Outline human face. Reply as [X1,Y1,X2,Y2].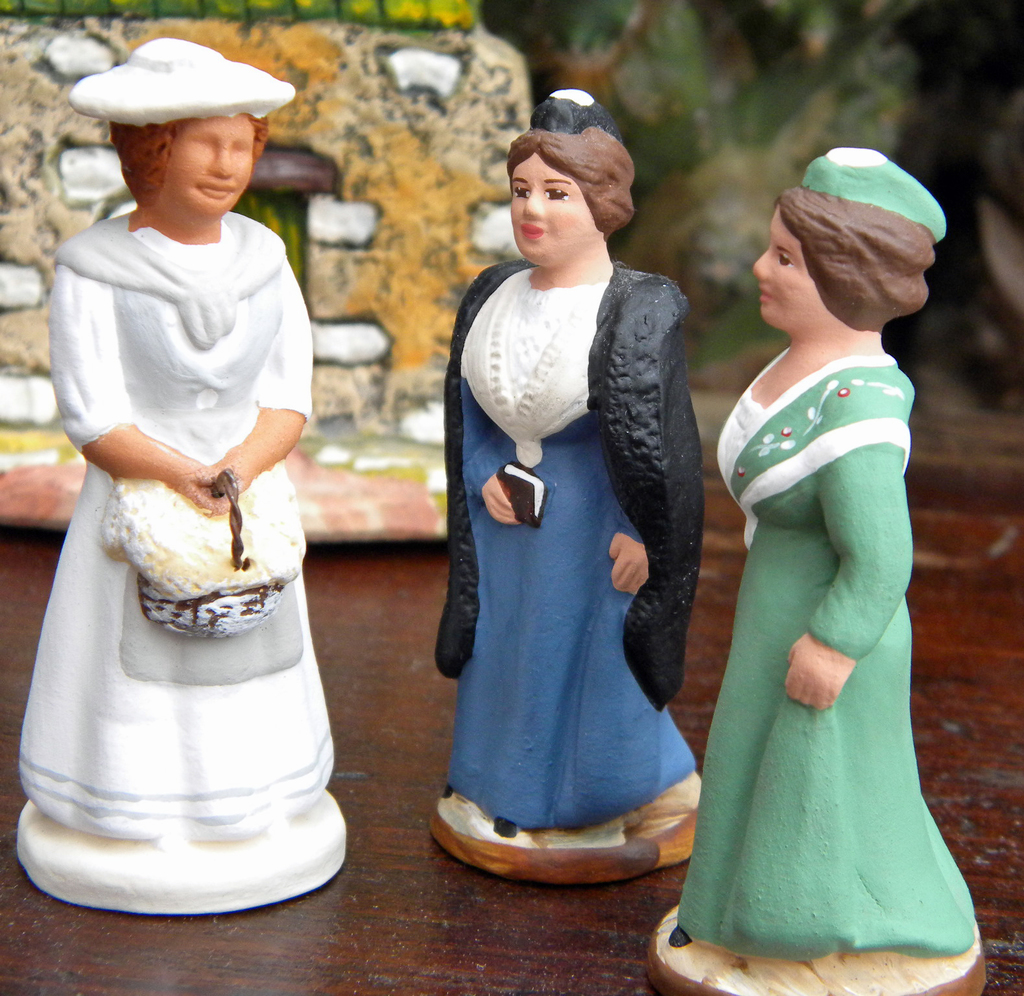
[750,205,824,326].
